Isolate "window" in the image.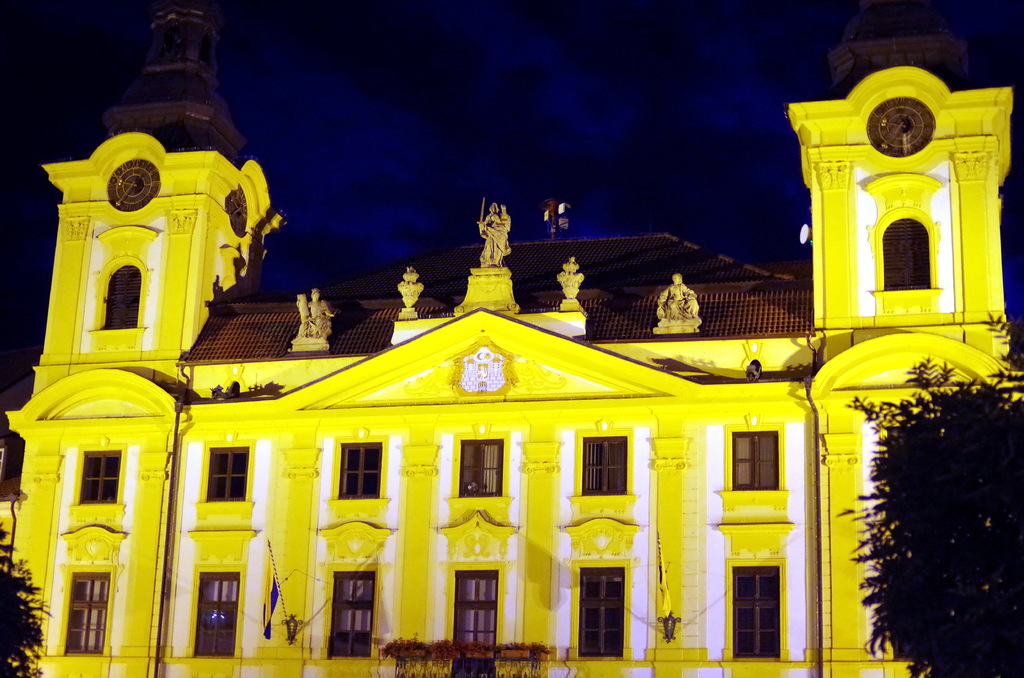
Isolated region: 450 436 511 503.
